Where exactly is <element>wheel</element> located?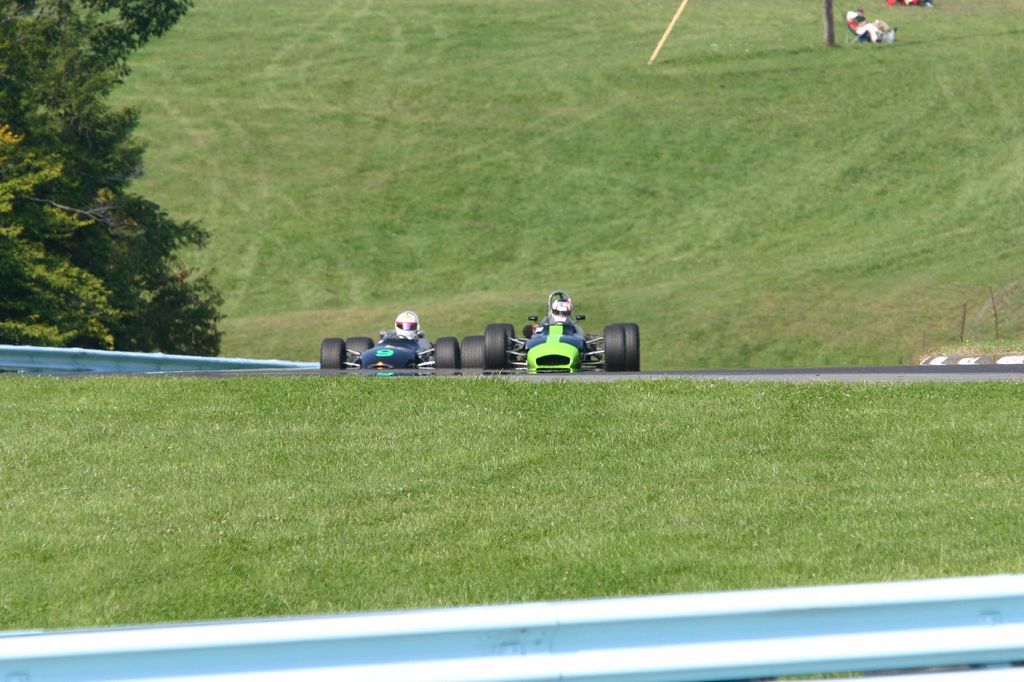
Its bounding box is {"x1": 319, "y1": 334, "x2": 346, "y2": 370}.
